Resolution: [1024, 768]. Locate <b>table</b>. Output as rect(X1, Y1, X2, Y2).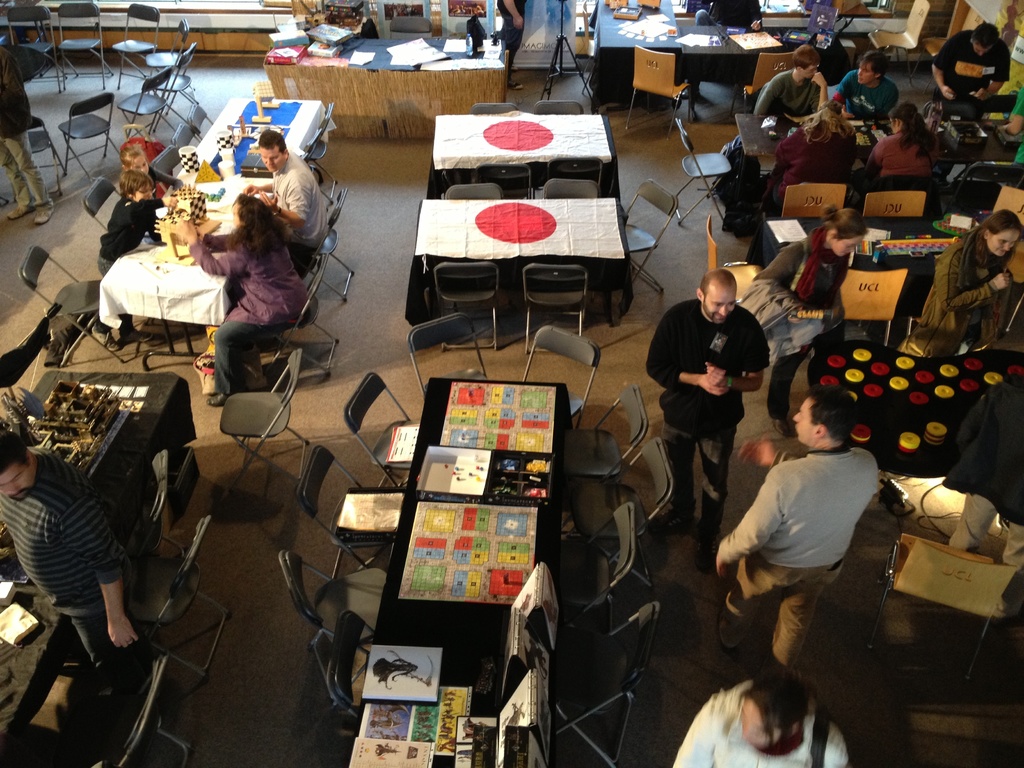
rect(583, 0, 765, 84).
